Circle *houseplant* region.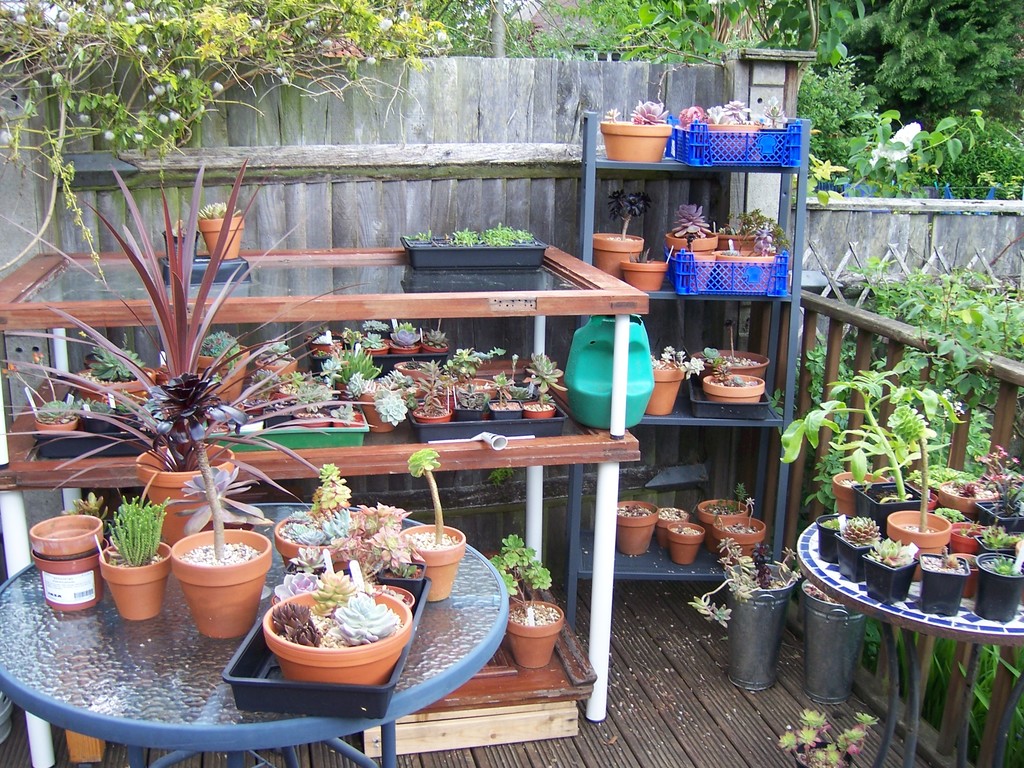
Region: <bbox>489, 365, 518, 428</bbox>.
